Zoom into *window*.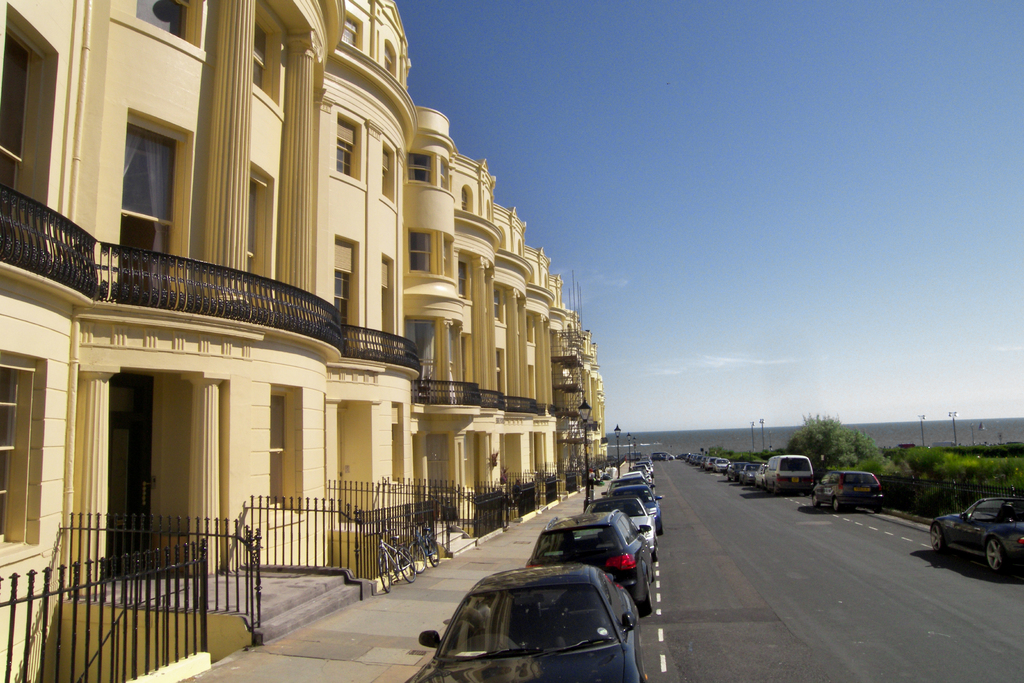
Zoom target: bbox=[0, 368, 31, 539].
